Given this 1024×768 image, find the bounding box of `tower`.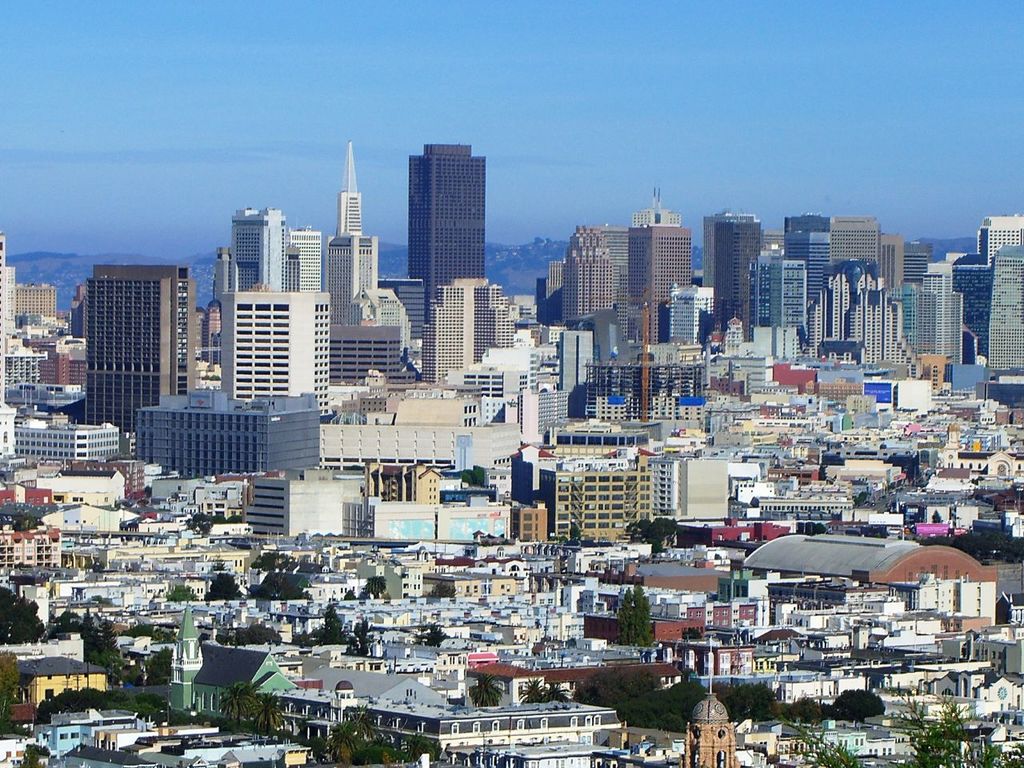
detection(543, 258, 566, 326).
